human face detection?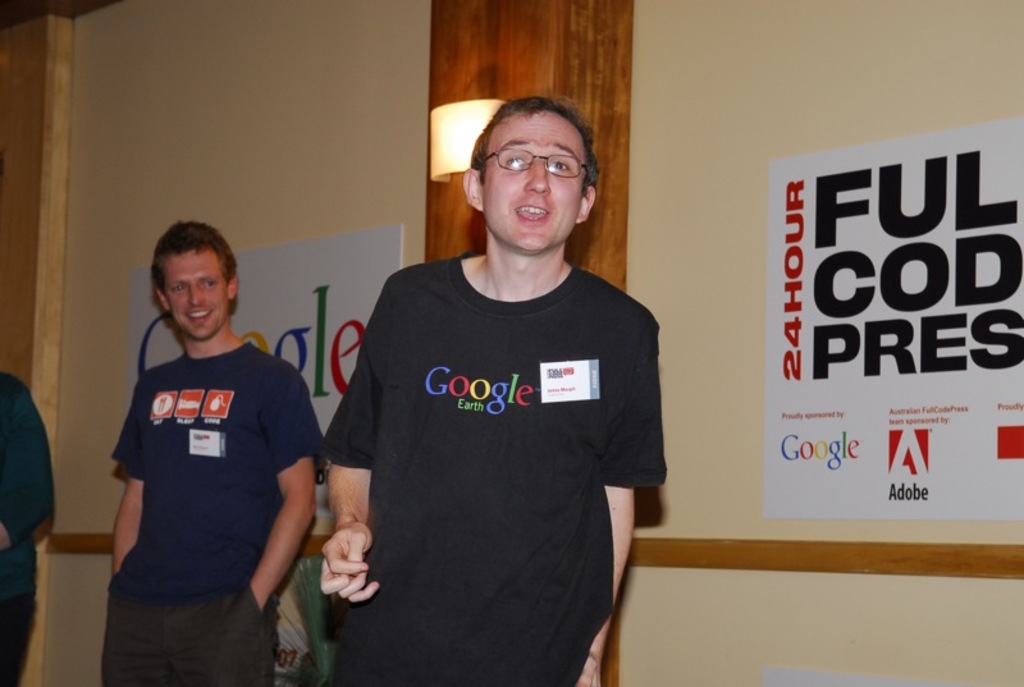
[479,114,584,256]
